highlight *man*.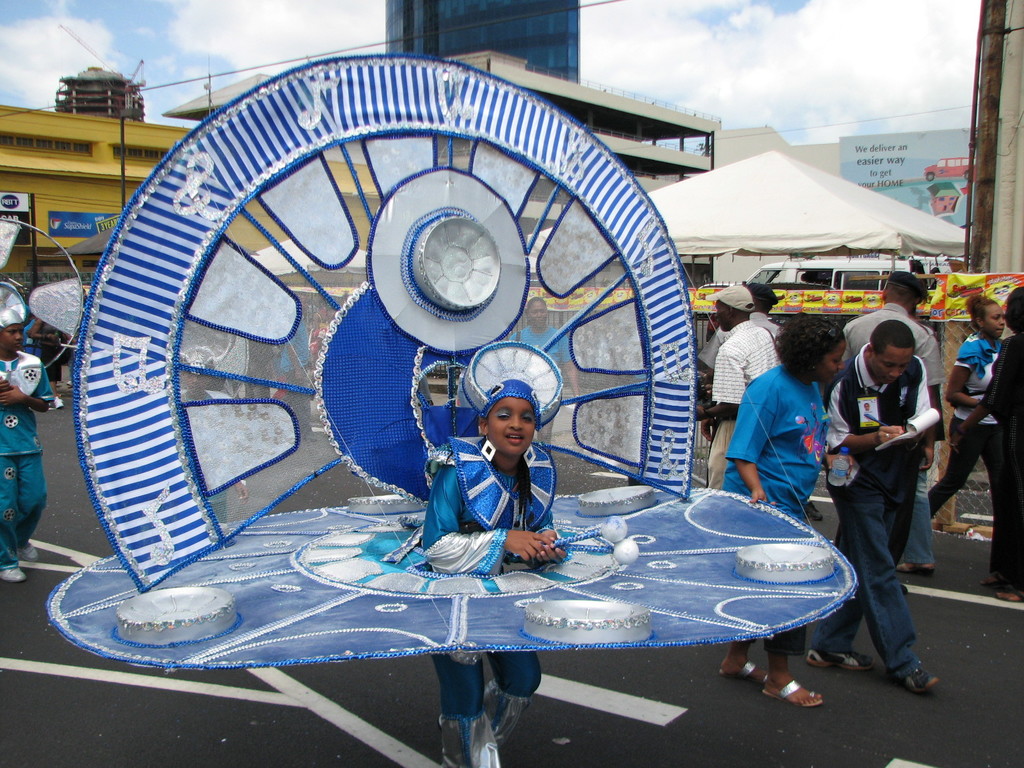
Highlighted region: box=[700, 279, 780, 493].
